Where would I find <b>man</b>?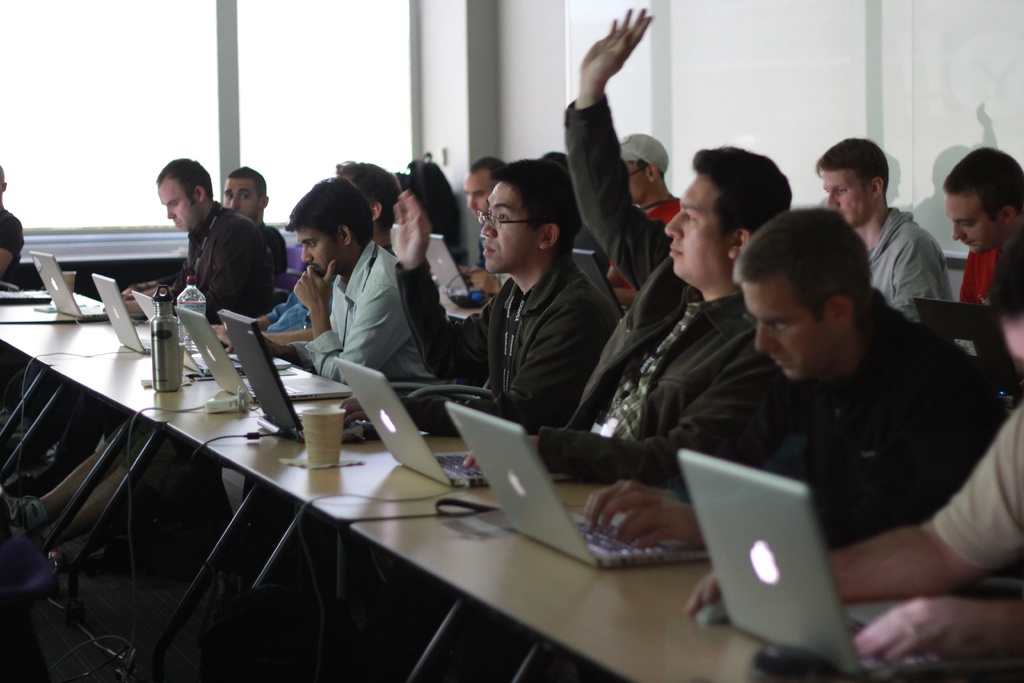
At [369,167,598,430].
